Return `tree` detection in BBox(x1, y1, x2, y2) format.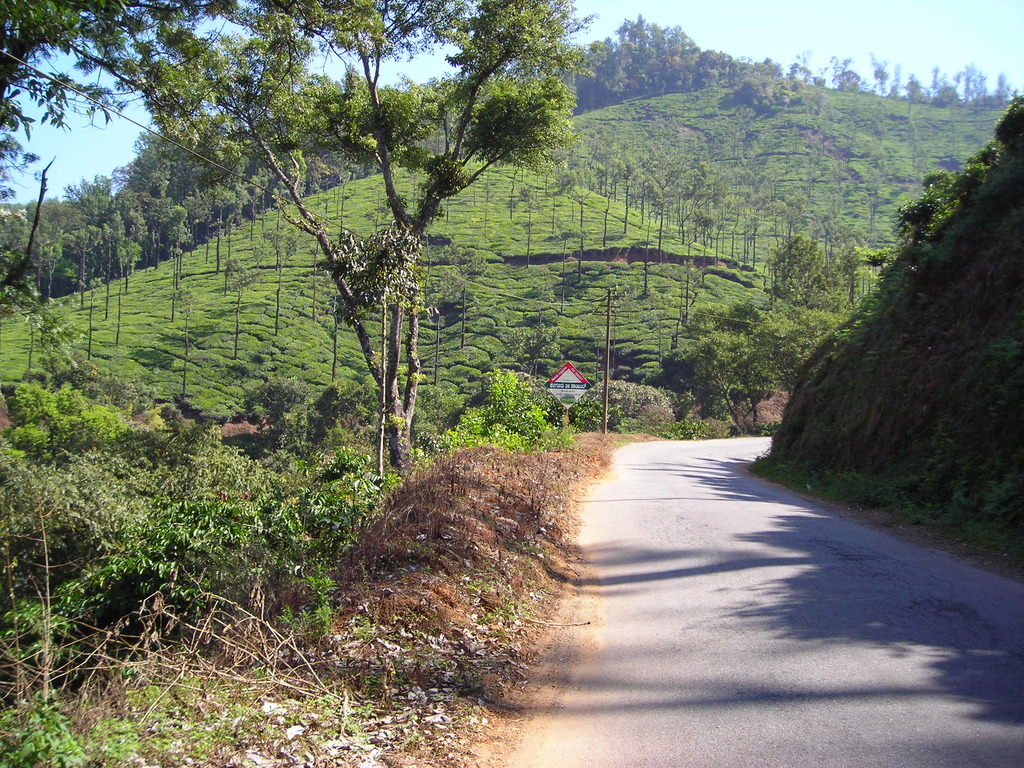
BBox(639, 291, 788, 446).
